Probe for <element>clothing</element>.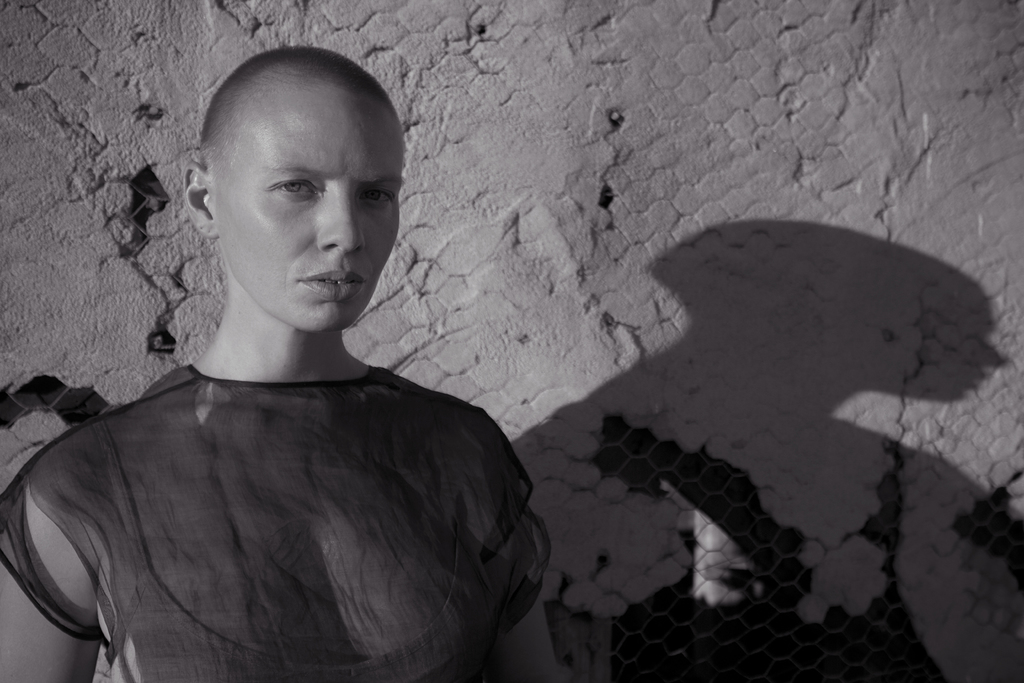
Probe result: pyautogui.locateOnScreen(57, 361, 577, 669).
